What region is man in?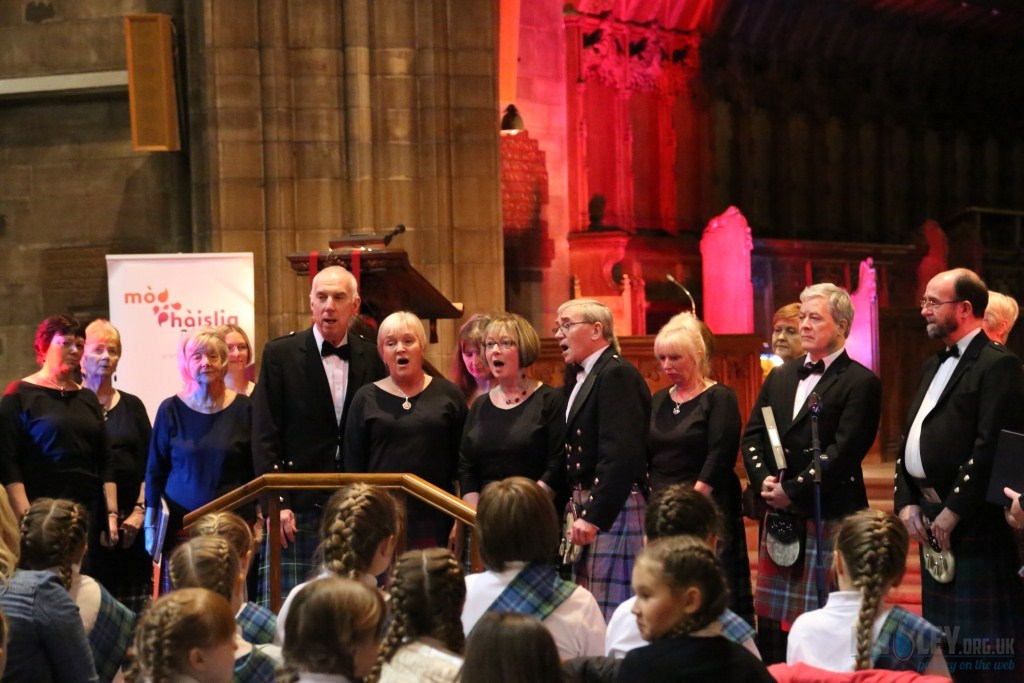
260, 262, 379, 607.
